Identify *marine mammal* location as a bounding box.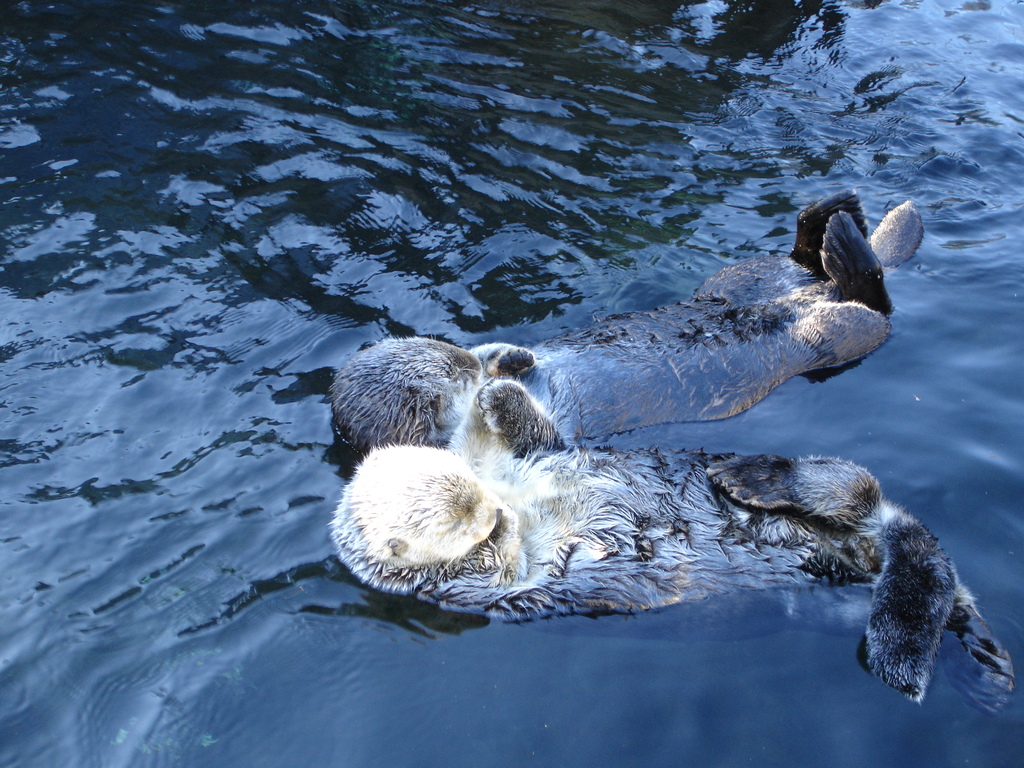
locate(324, 188, 922, 444).
